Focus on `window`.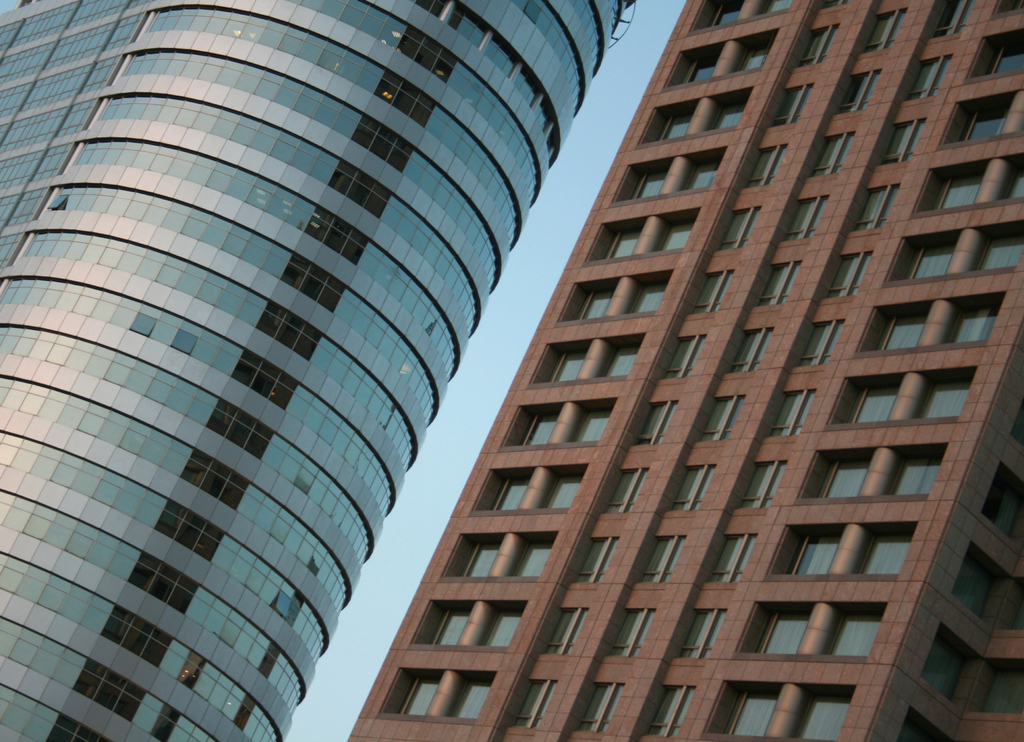
Focused at region(524, 401, 562, 445).
